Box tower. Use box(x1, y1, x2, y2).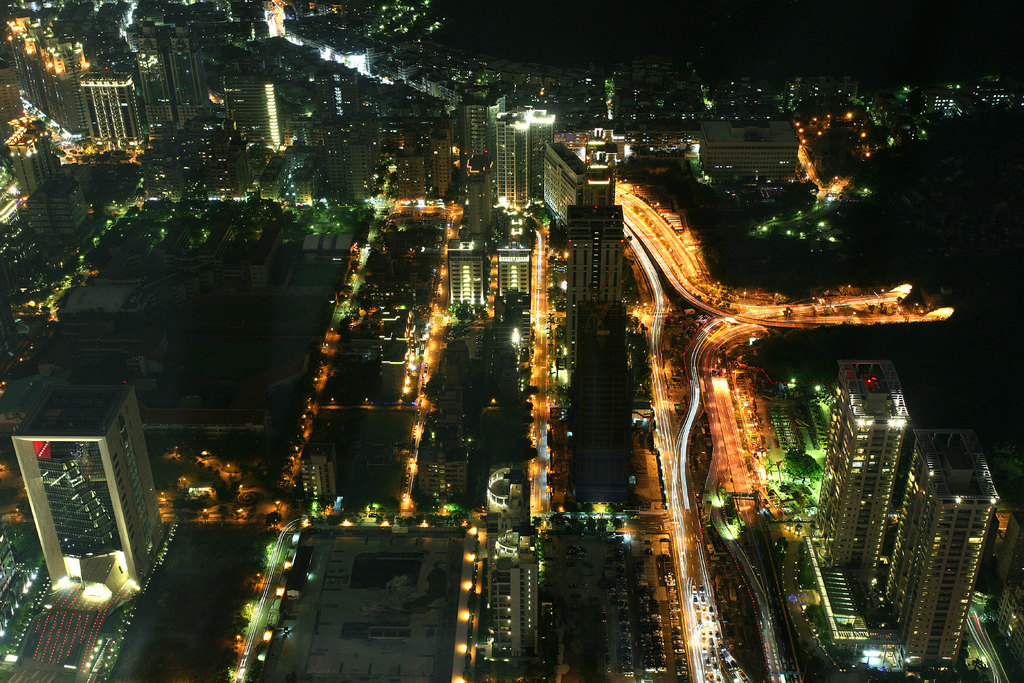
box(828, 355, 906, 569).
